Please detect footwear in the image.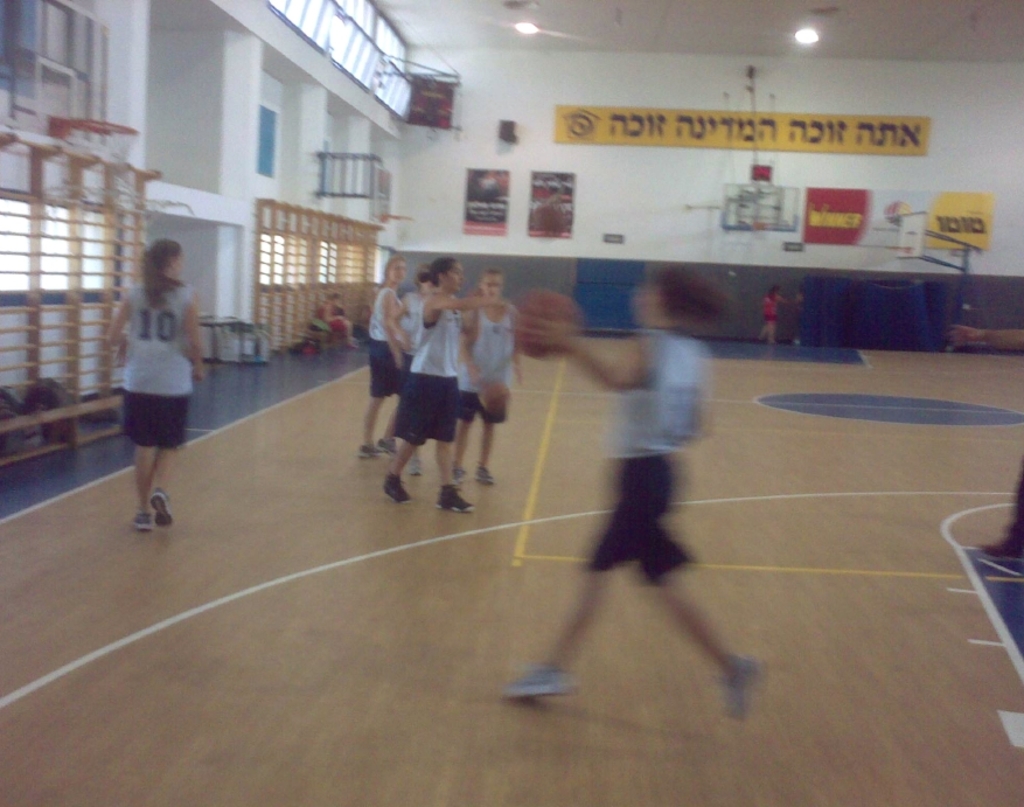
crop(451, 467, 468, 480).
